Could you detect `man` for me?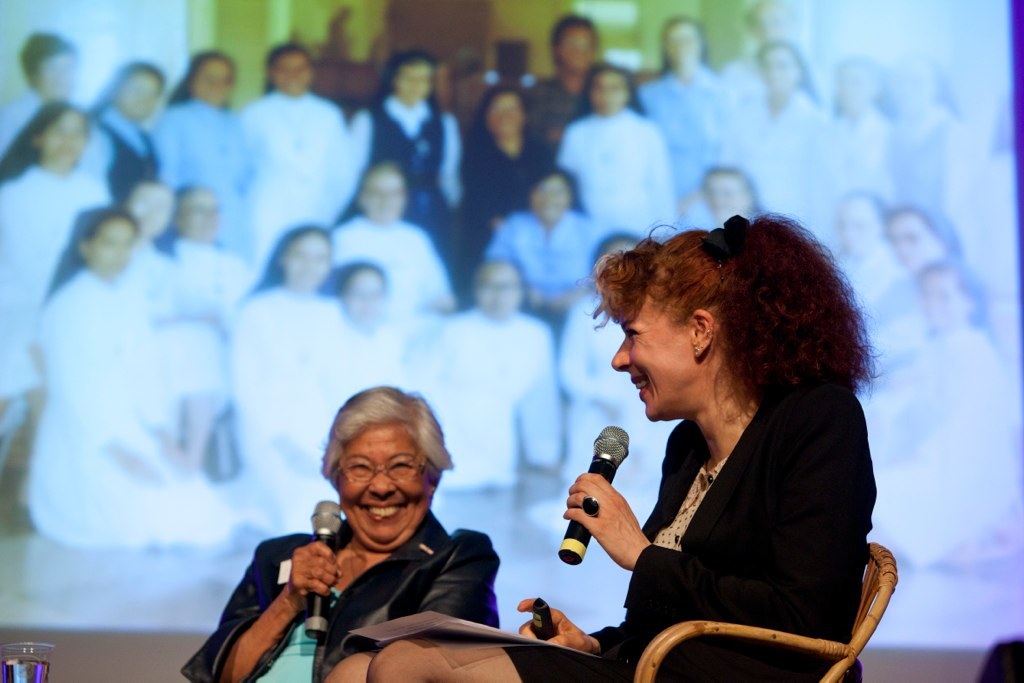
Detection result: locate(214, 404, 551, 670).
